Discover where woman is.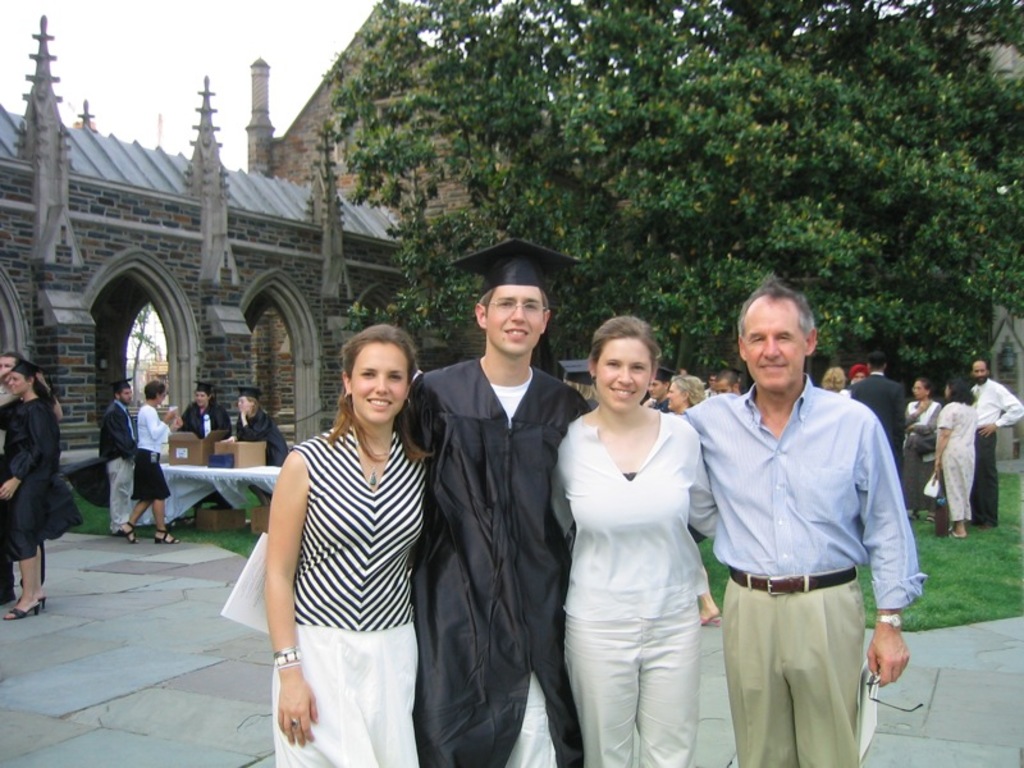
Discovered at bbox=(664, 370, 709, 422).
